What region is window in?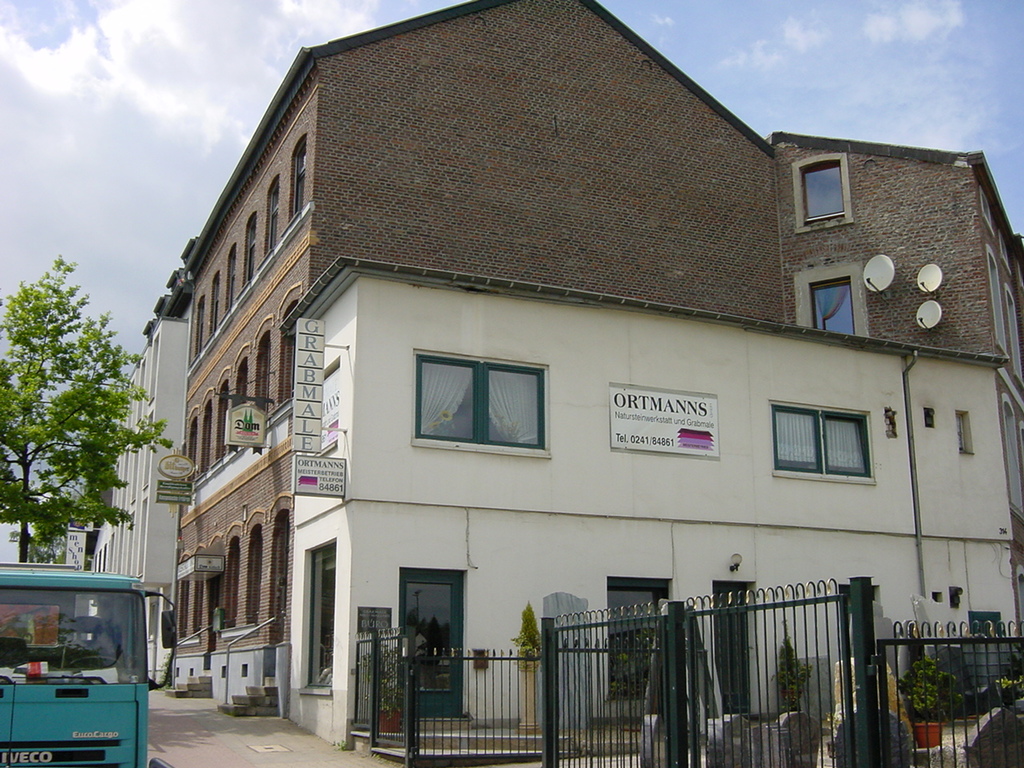
region(264, 175, 280, 261).
